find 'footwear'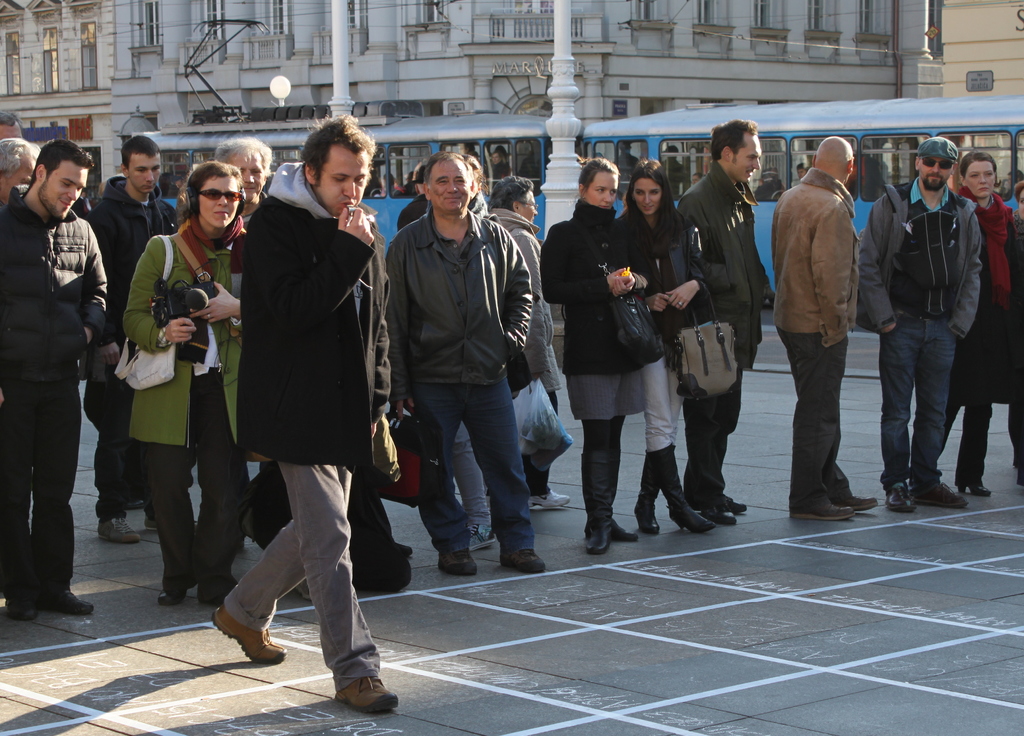
bbox=(142, 511, 170, 527)
